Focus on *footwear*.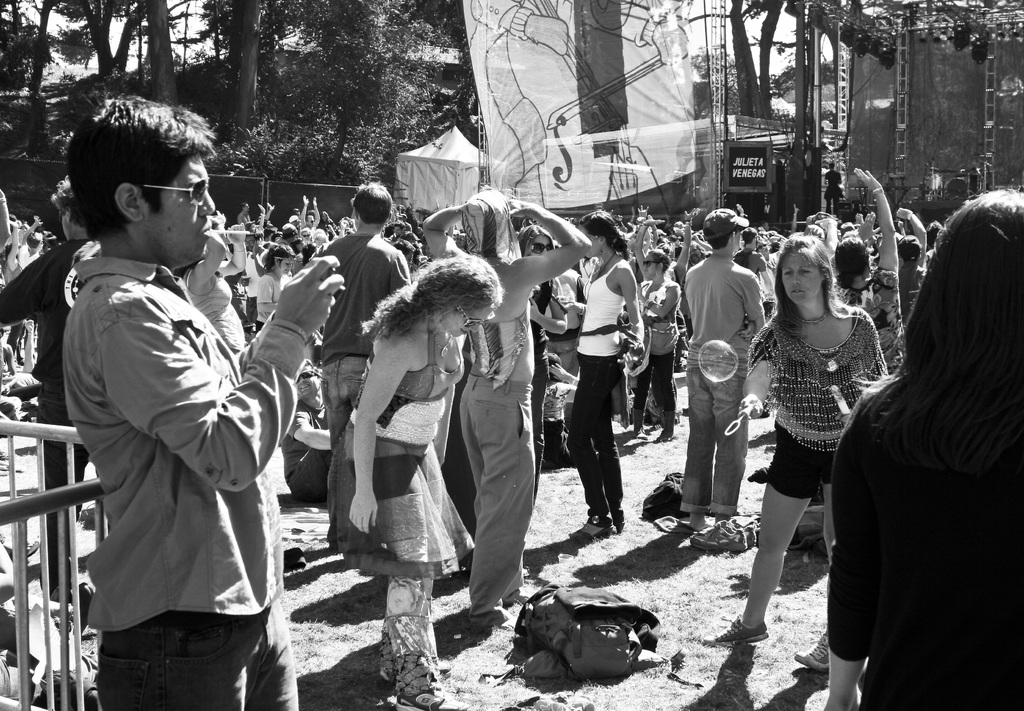
Focused at <box>647,418,664,429</box>.
